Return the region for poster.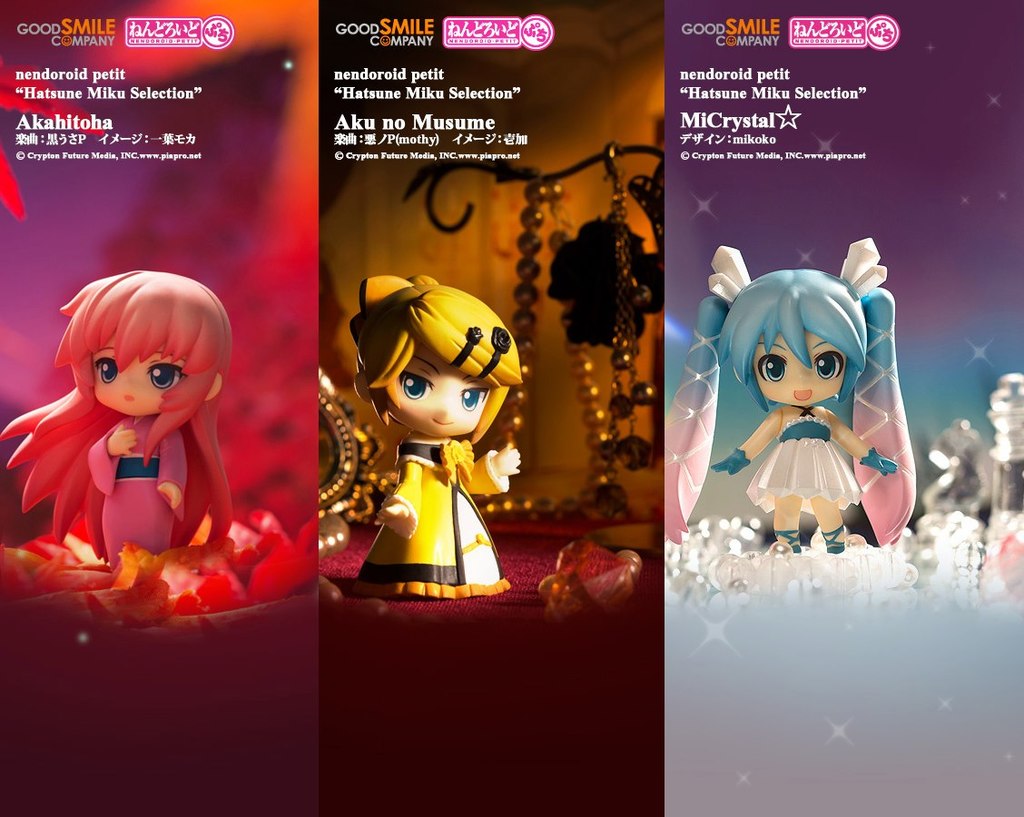
bbox=[665, 5, 1023, 815].
